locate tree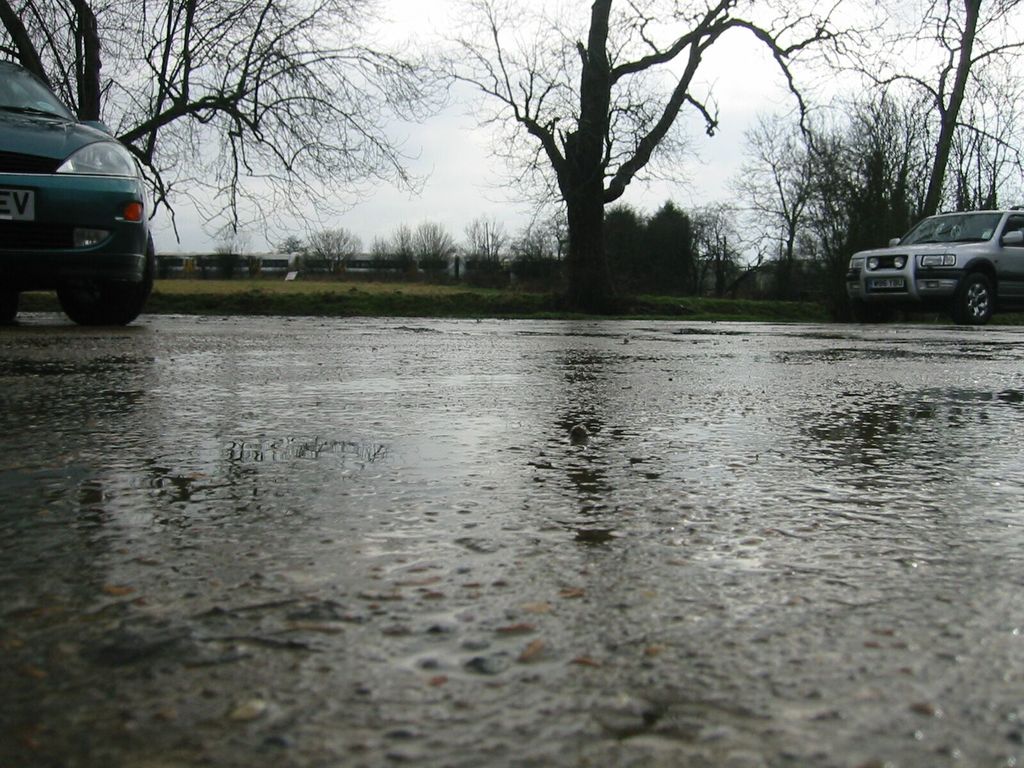
0 0 434 246
